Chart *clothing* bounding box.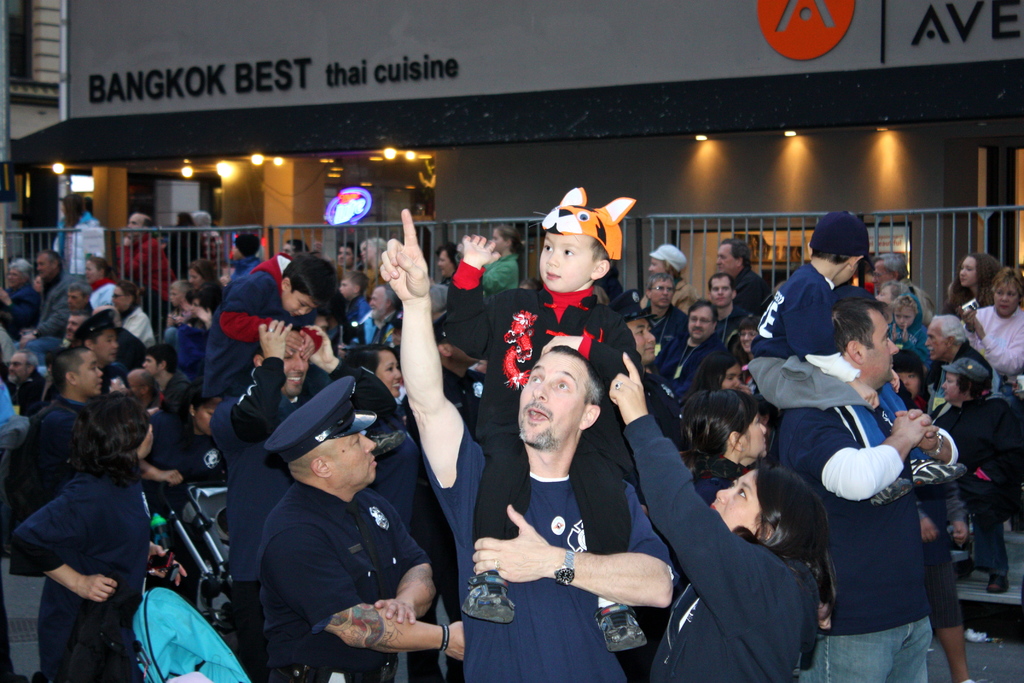
Charted: box(743, 269, 757, 330).
